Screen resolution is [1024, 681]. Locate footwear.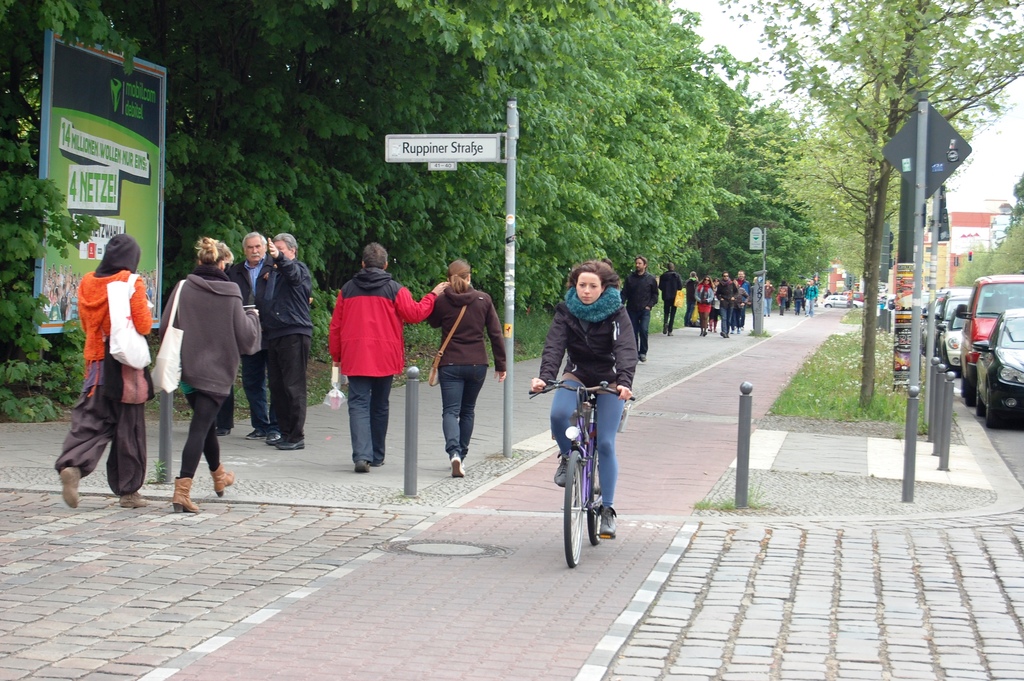
[x1=554, y1=459, x2=564, y2=485].
